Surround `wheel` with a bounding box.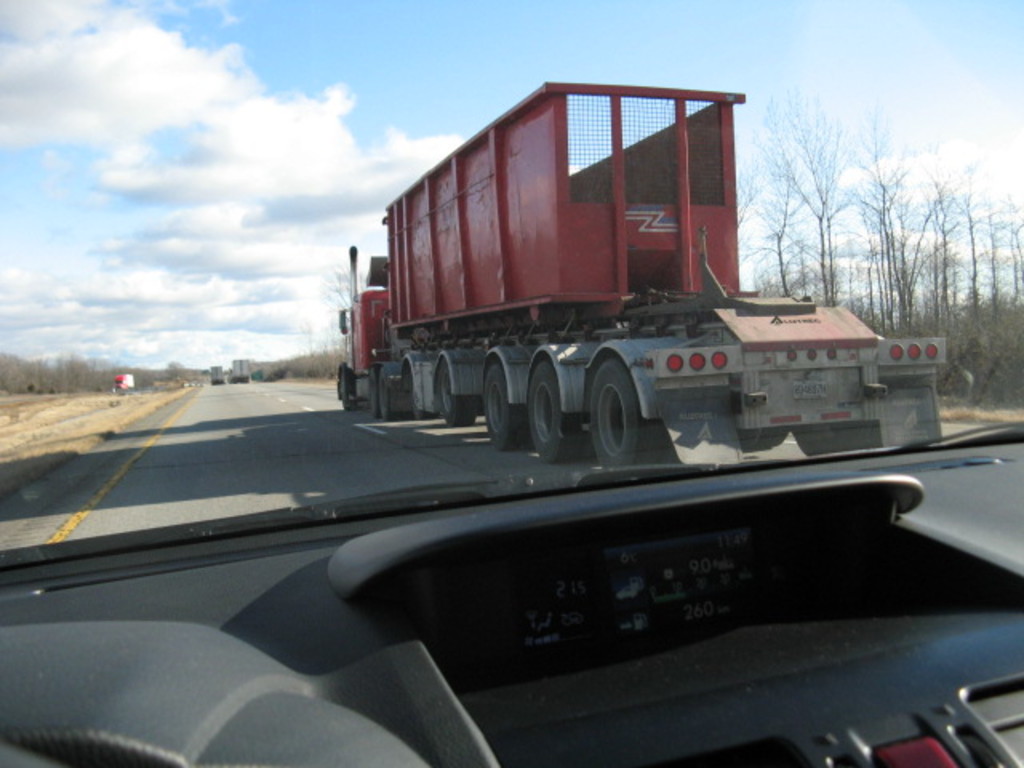
box(531, 363, 579, 464).
